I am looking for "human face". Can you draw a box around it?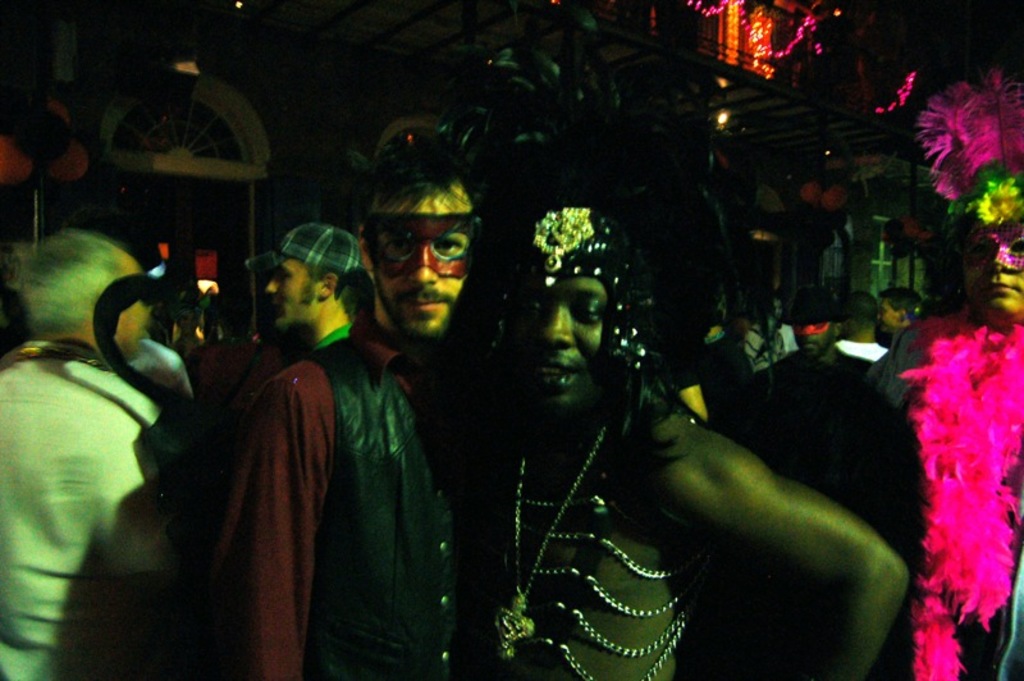
Sure, the bounding box is rect(874, 289, 906, 329).
